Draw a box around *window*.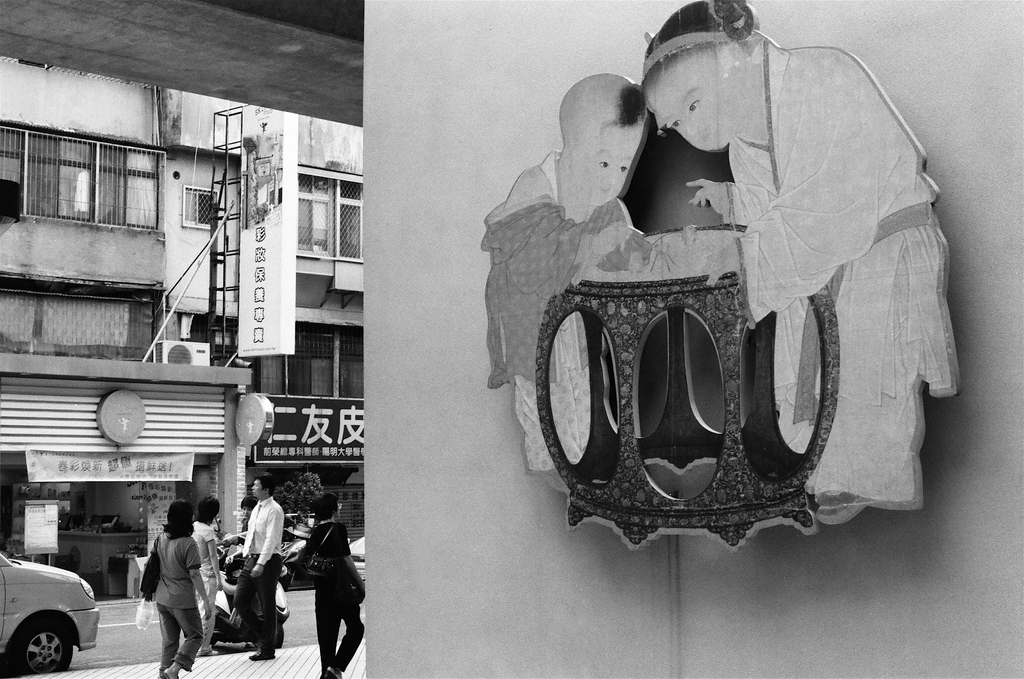
<region>180, 186, 219, 229</region>.
